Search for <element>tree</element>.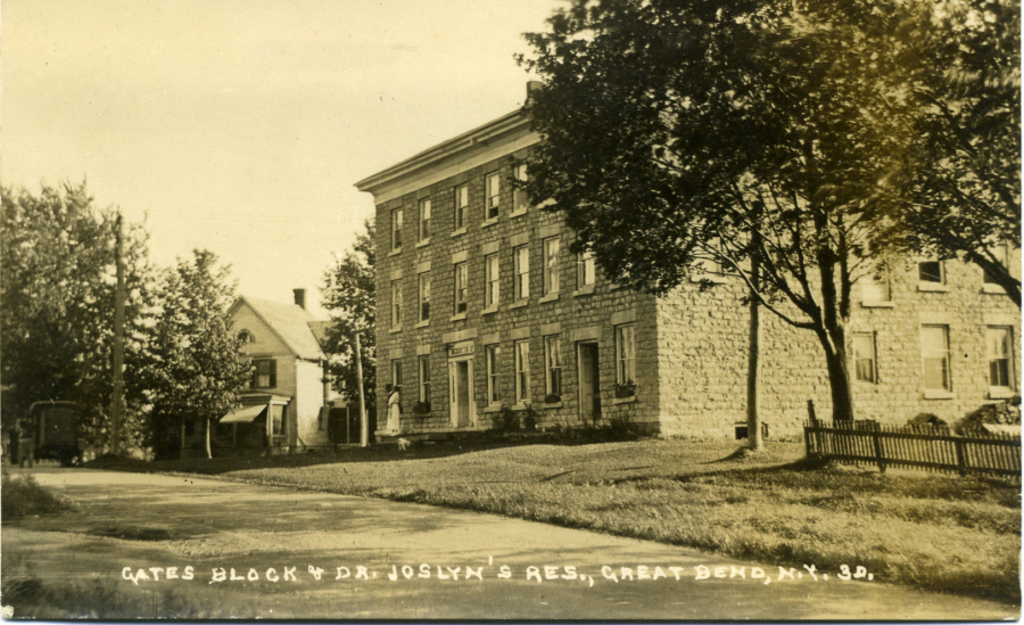
Found at bbox=(319, 207, 374, 444).
